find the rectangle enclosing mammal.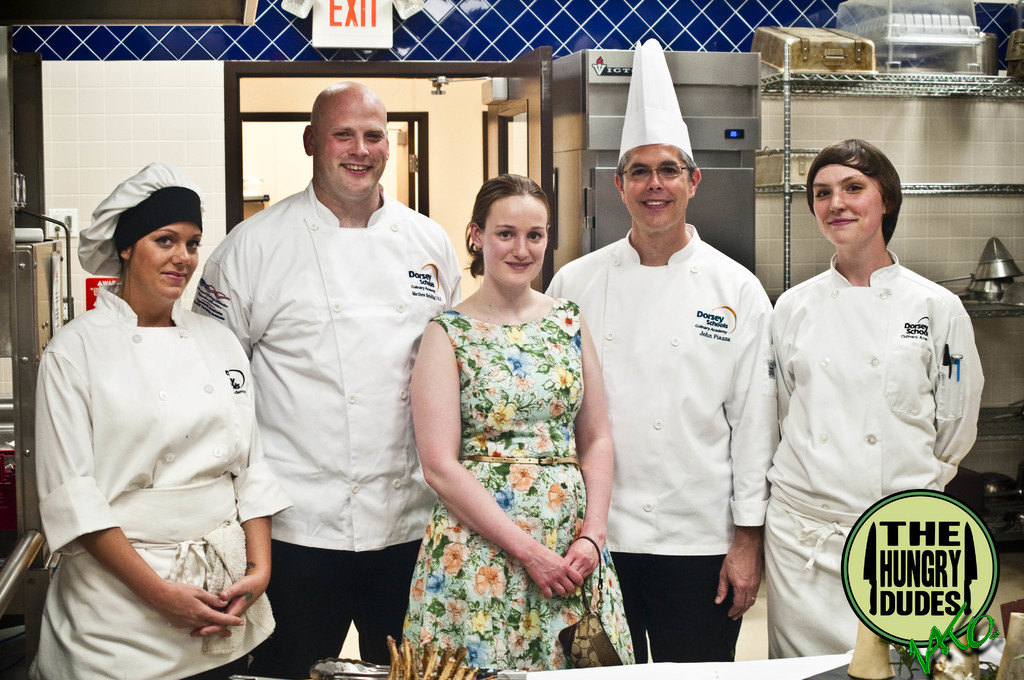
locate(545, 38, 774, 661).
